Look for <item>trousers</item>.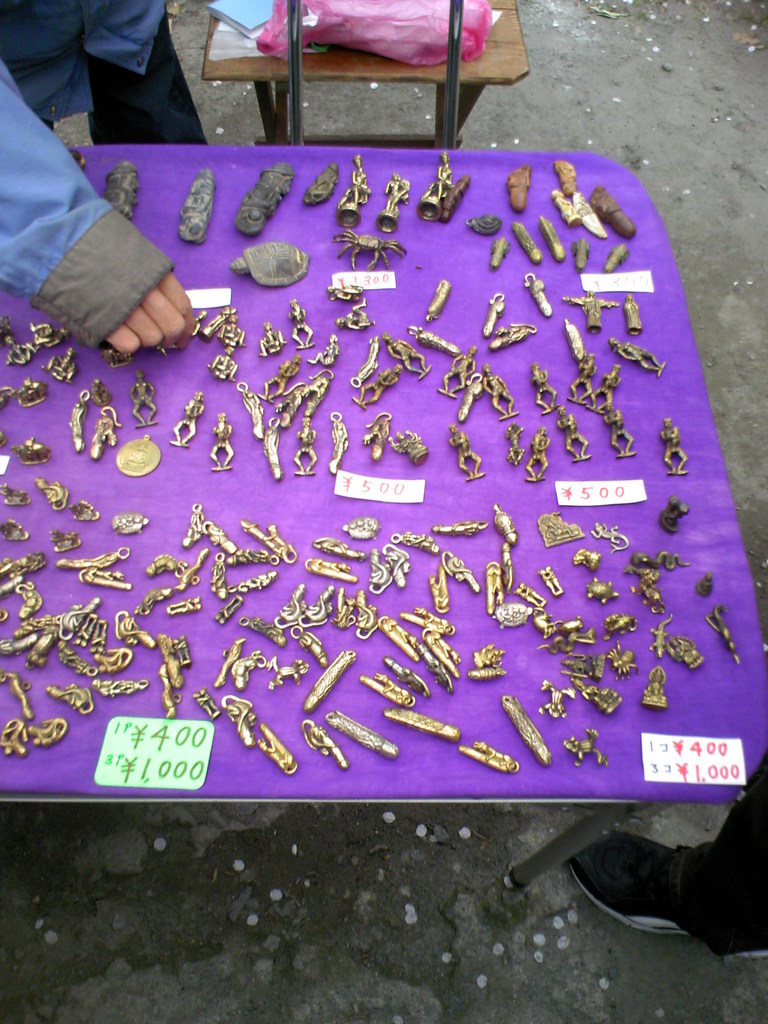
Found: rect(669, 749, 767, 961).
